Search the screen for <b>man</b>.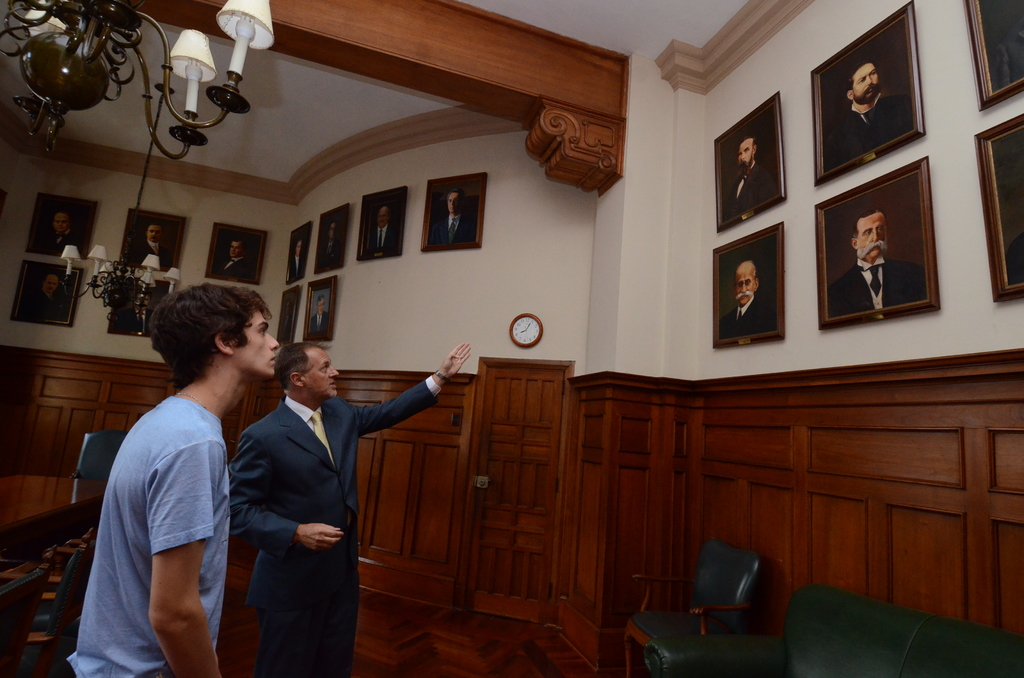
Found at bbox=[285, 238, 301, 280].
